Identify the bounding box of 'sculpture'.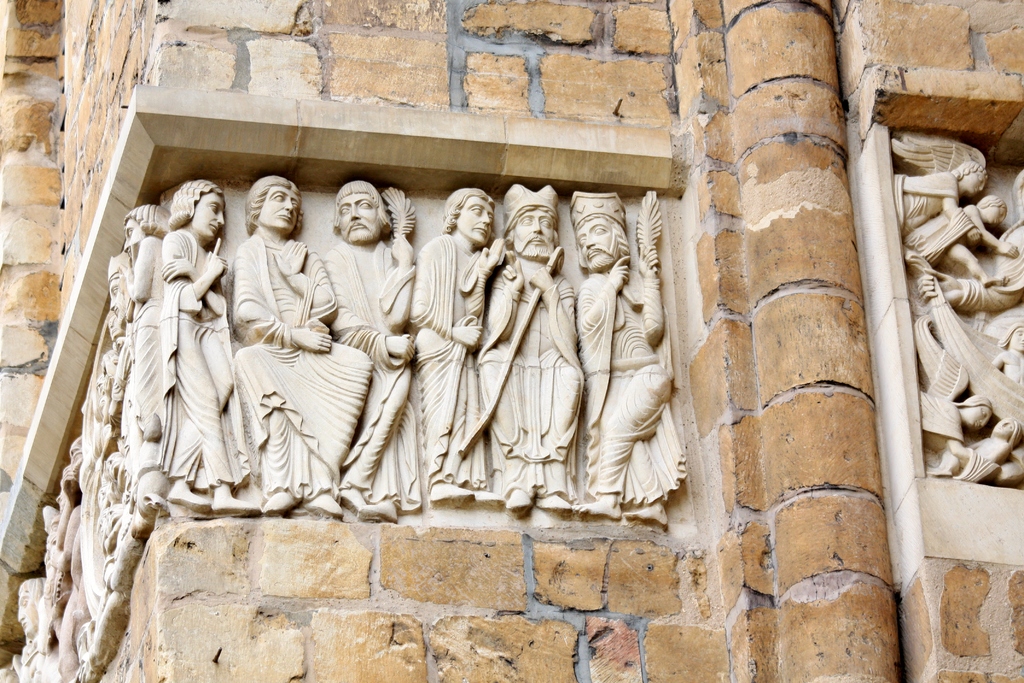
(45, 498, 99, 682).
